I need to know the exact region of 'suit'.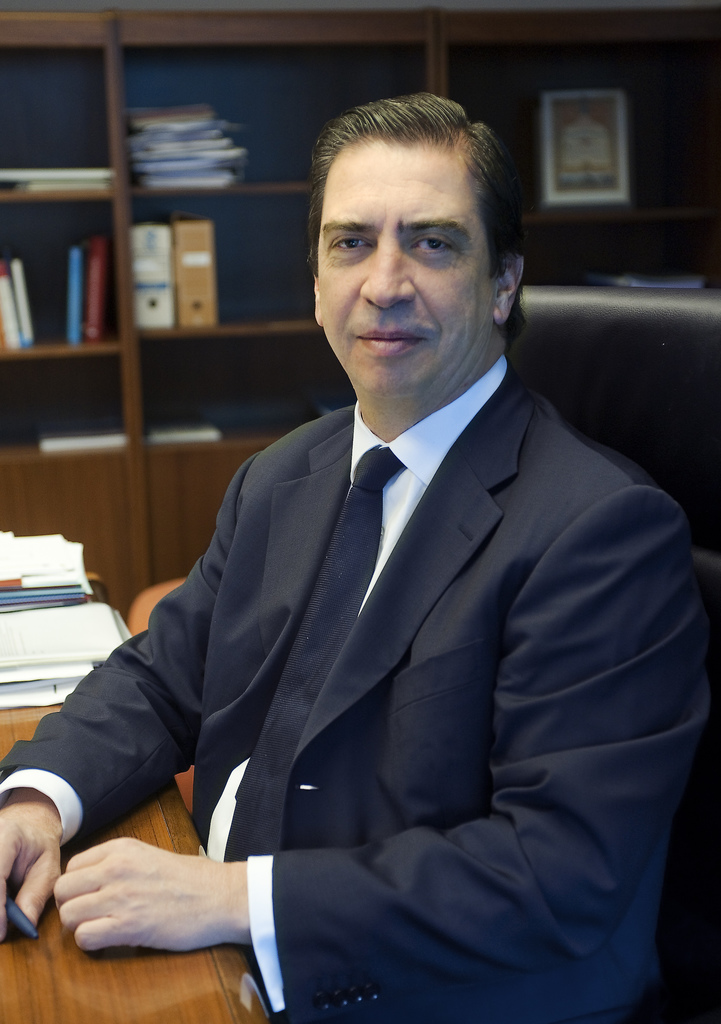
Region: <region>60, 406, 659, 982</region>.
